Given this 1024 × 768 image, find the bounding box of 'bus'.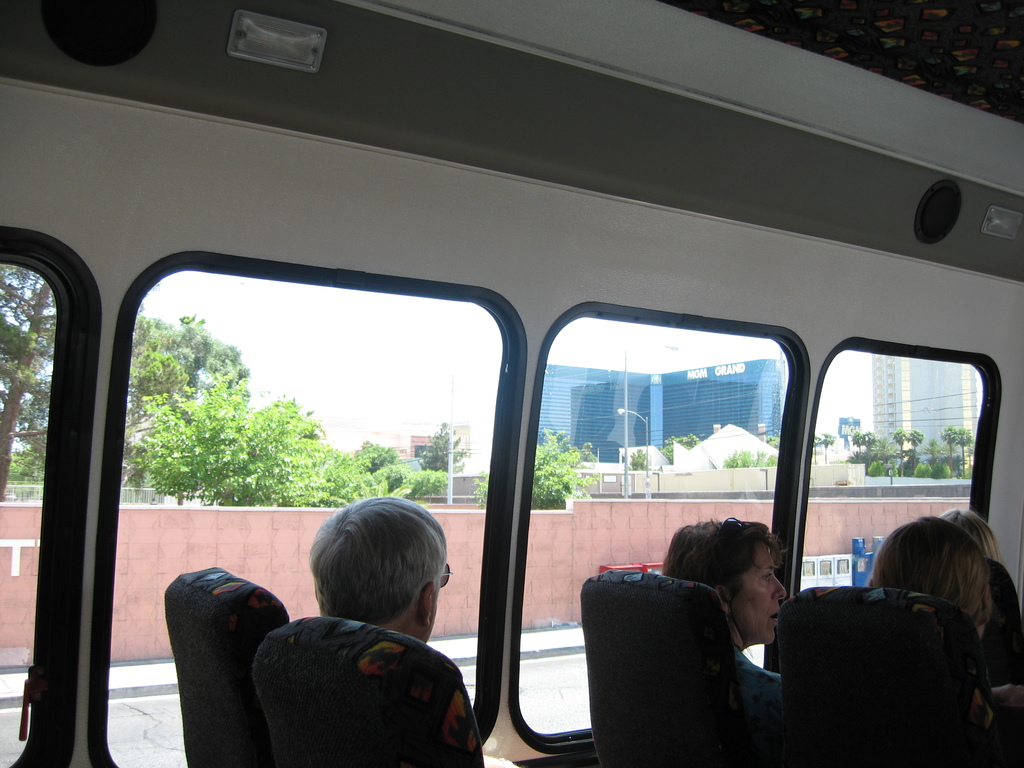
(left=0, top=0, right=1023, bottom=767).
